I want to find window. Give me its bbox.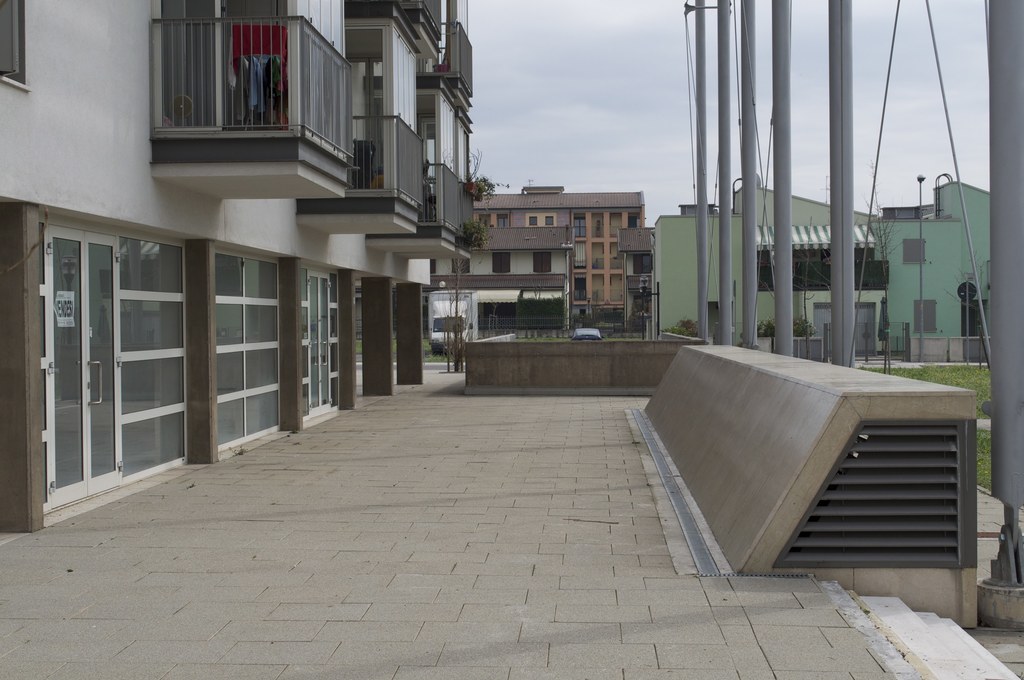
<bbox>495, 212, 511, 227</bbox>.
